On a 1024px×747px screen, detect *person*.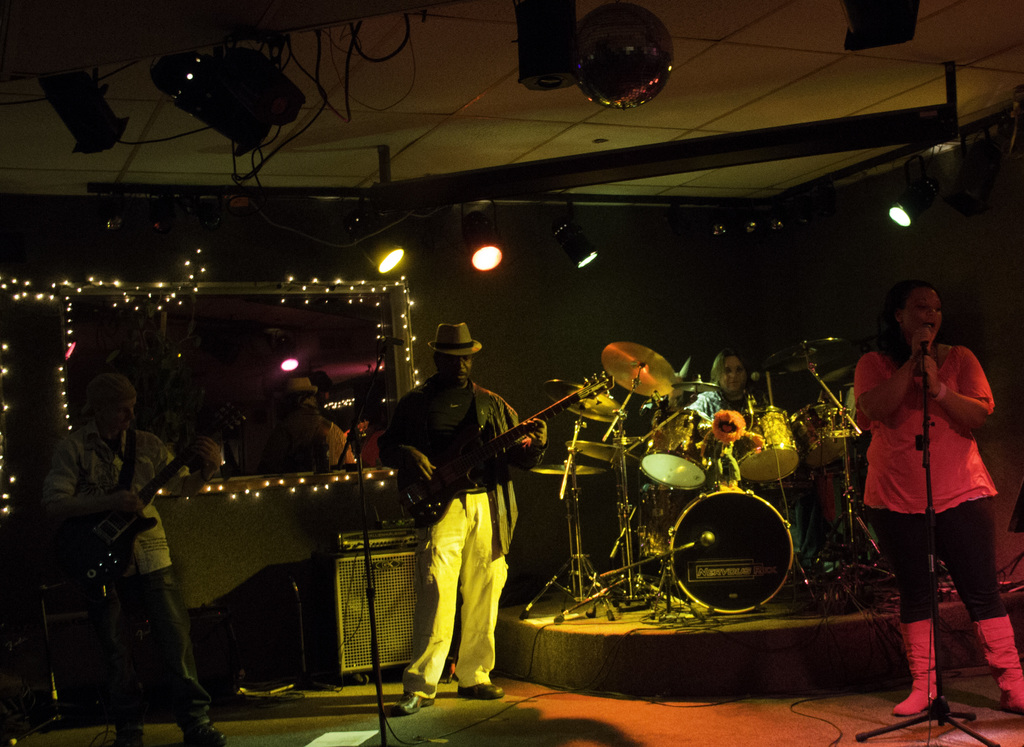
detection(703, 348, 754, 405).
